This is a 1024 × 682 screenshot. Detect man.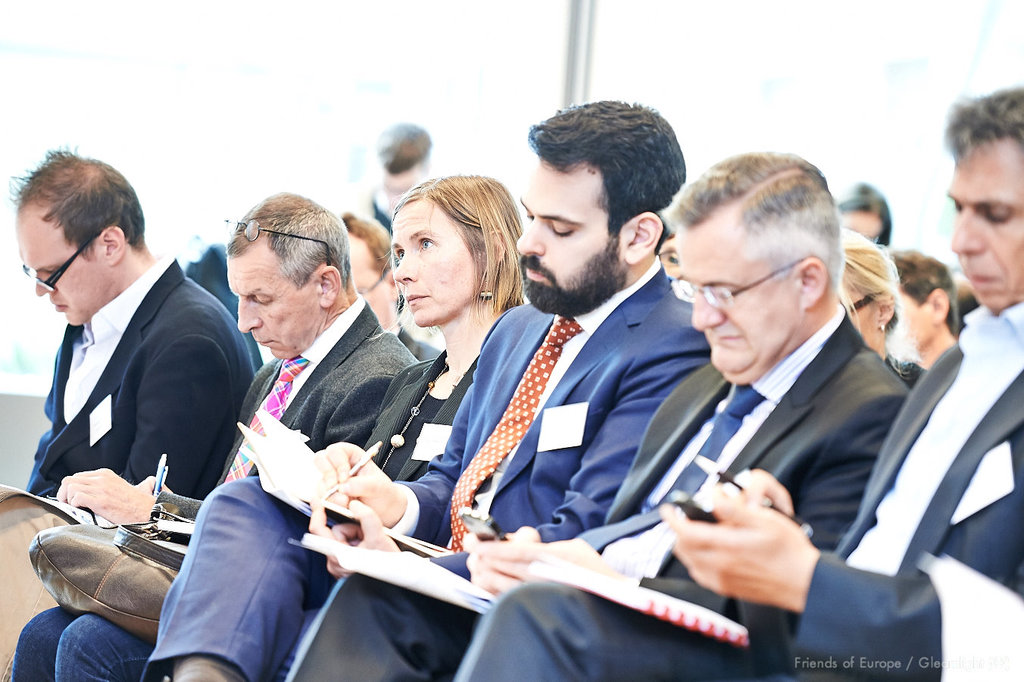
crop(0, 139, 258, 505).
